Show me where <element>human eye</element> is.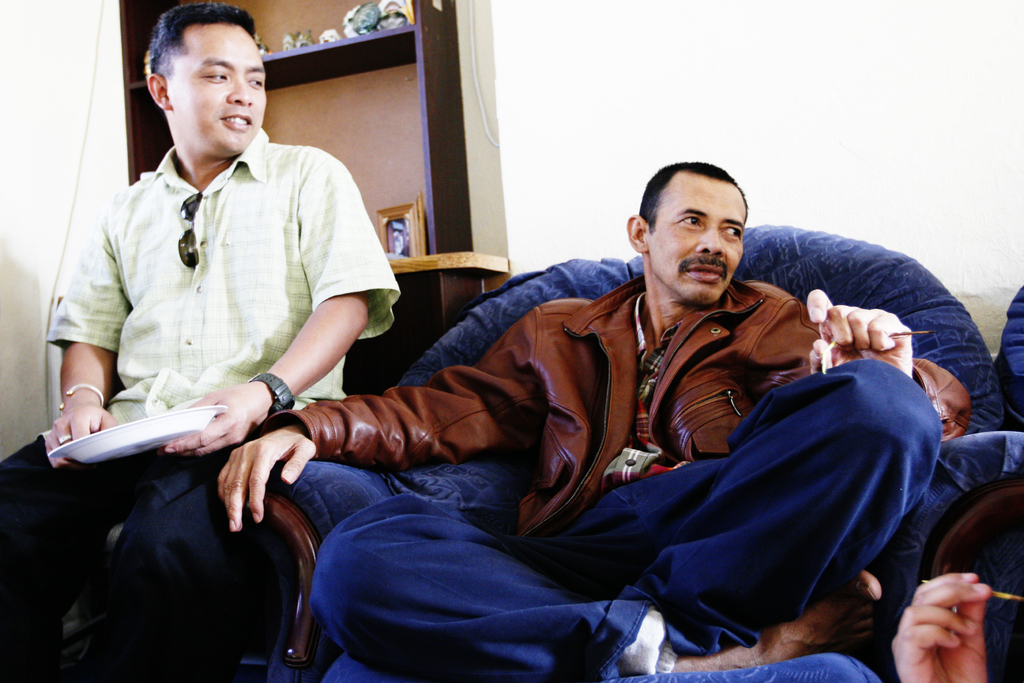
<element>human eye</element> is at x1=720 y1=223 x2=745 y2=241.
